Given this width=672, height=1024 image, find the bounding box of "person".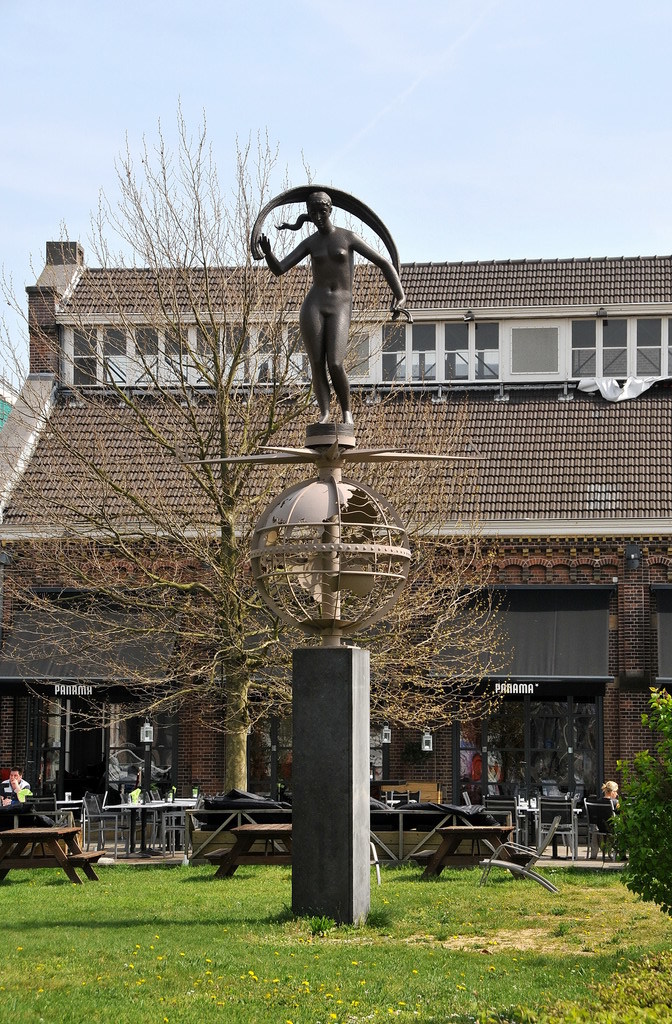
[x1=259, y1=147, x2=421, y2=443].
